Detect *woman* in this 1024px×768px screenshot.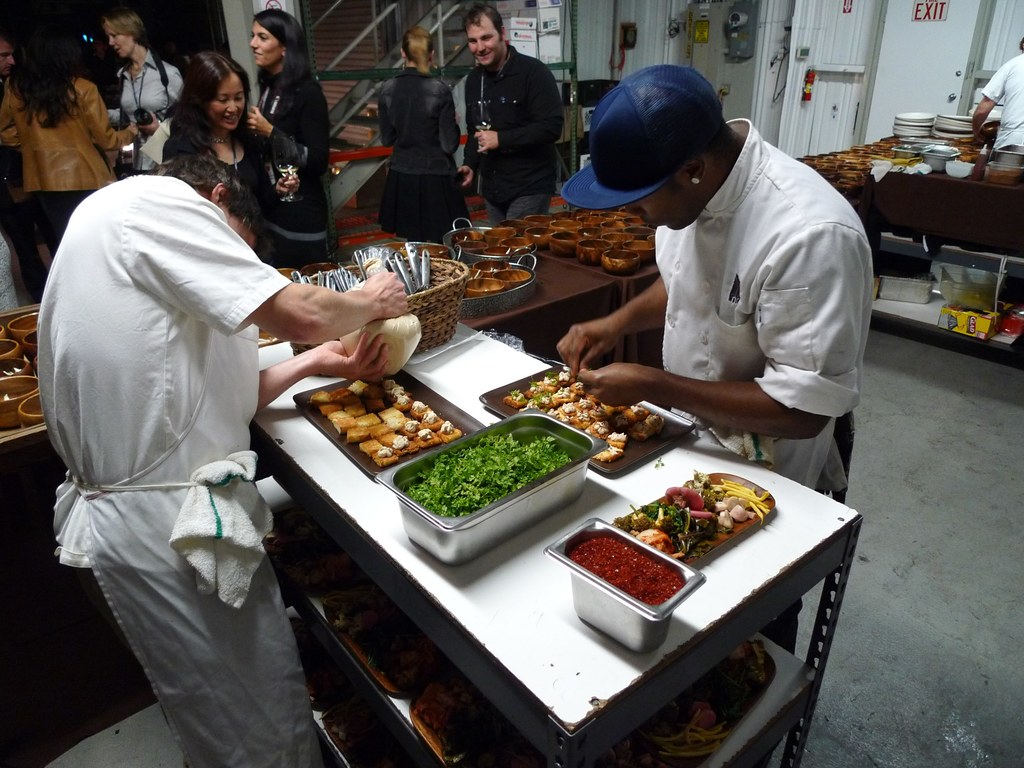
Detection: pyautogui.locateOnScreen(0, 31, 134, 260).
